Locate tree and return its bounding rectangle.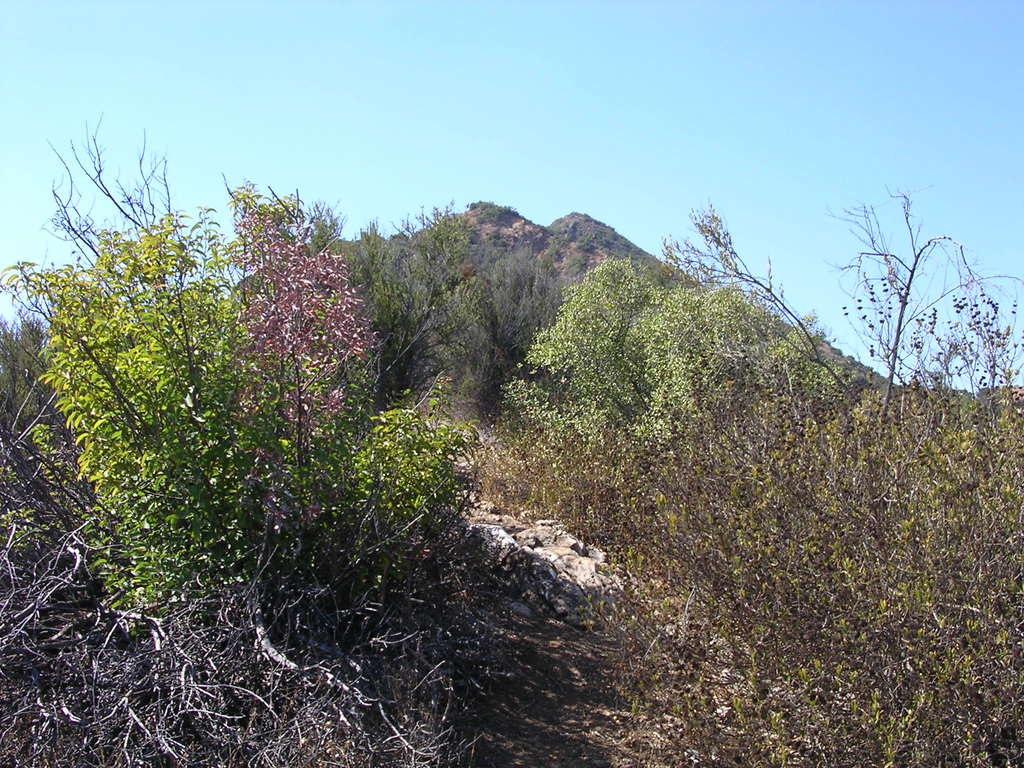
499 257 765 447.
